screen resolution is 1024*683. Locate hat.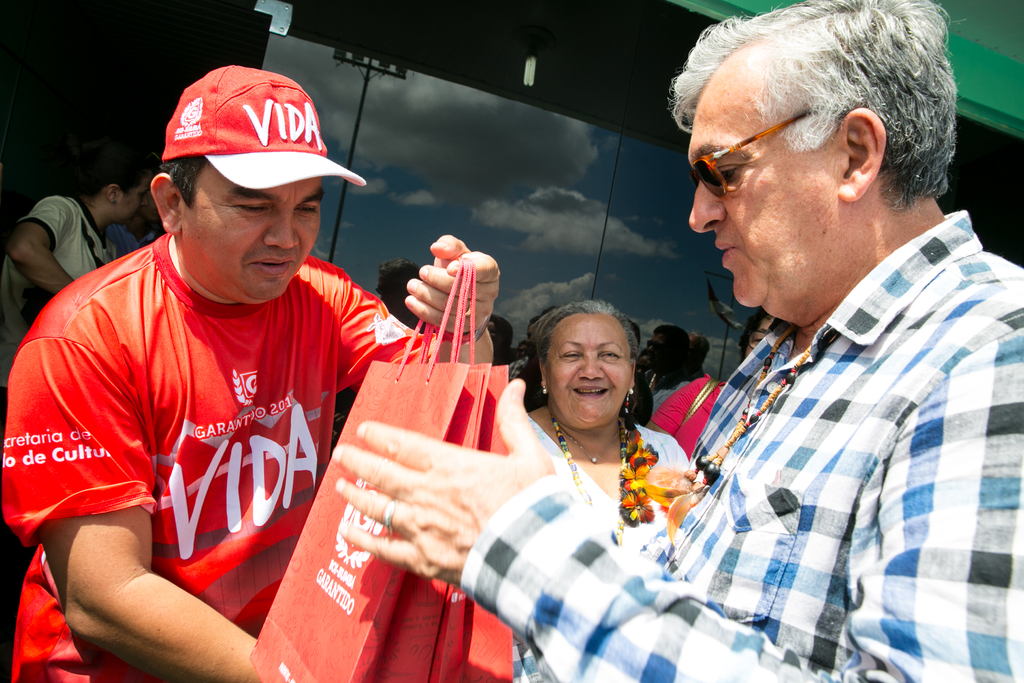
bbox=(164, 63, 365, 193).
